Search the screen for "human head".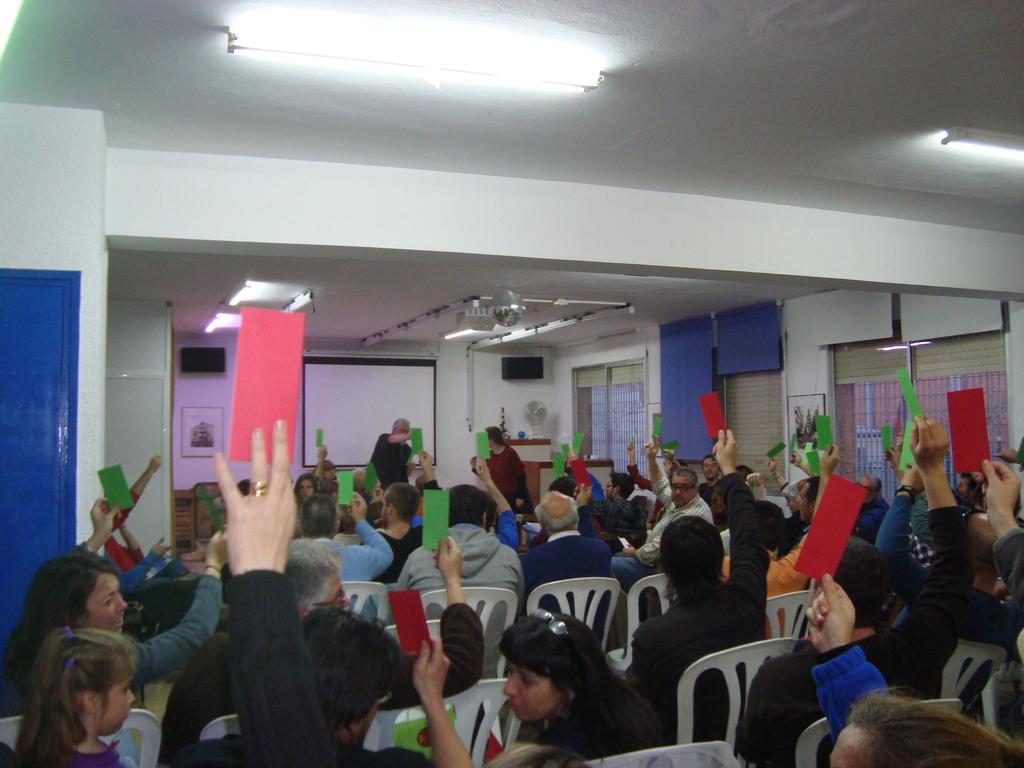
Found at crop(495, 639, 616, 735).
